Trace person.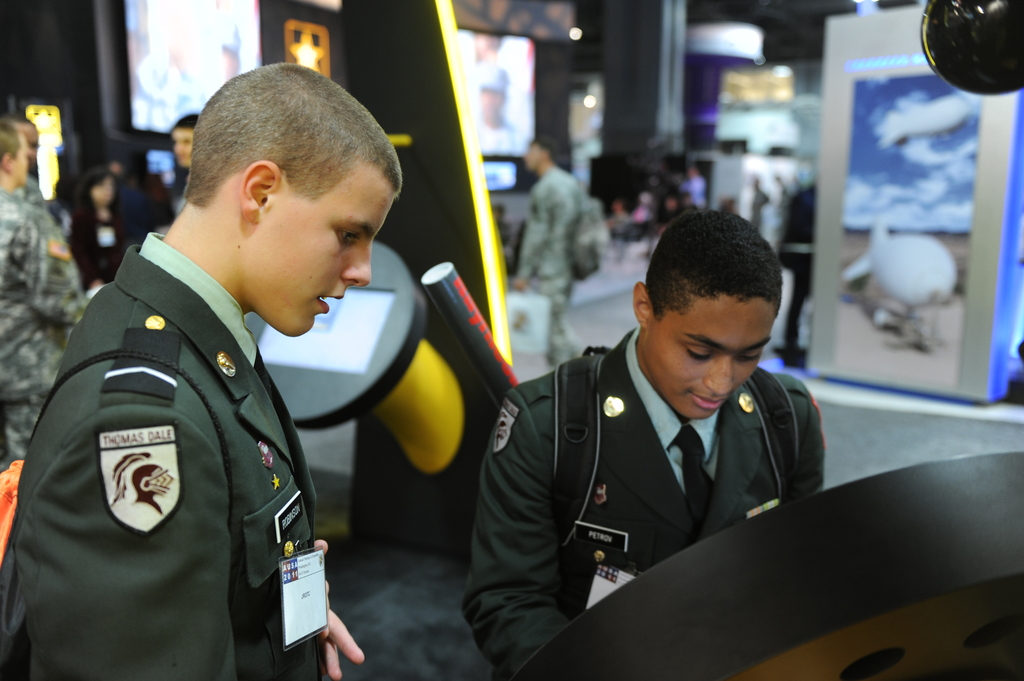
Traced to (left=1, top=115, right=83, bottom=293).
